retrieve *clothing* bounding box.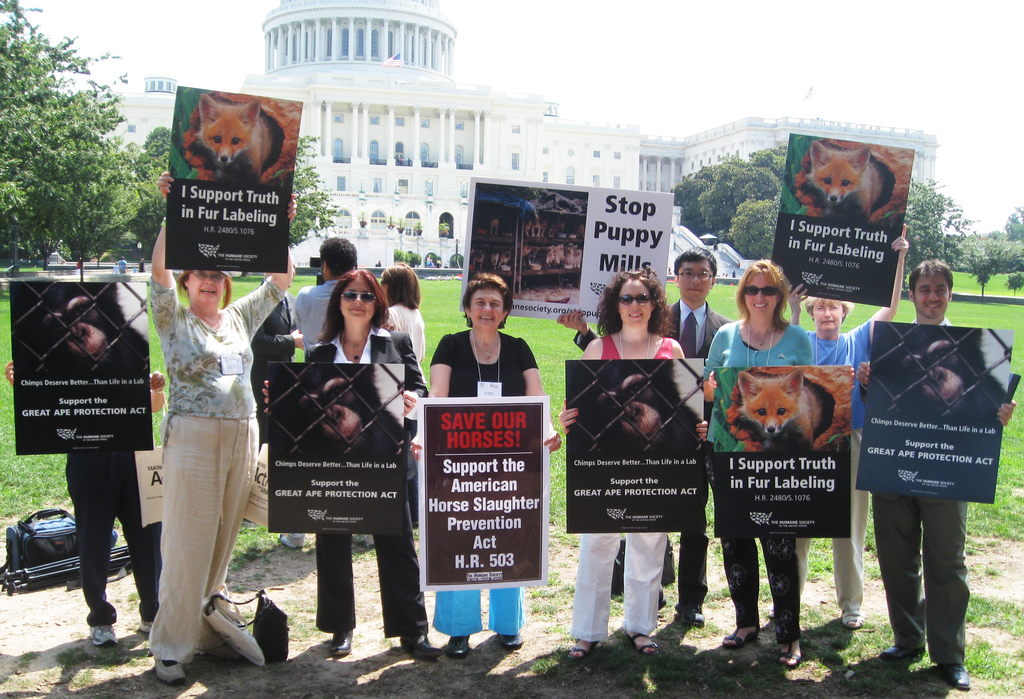
Bounding box: box=[383, 301, 424, 385].
